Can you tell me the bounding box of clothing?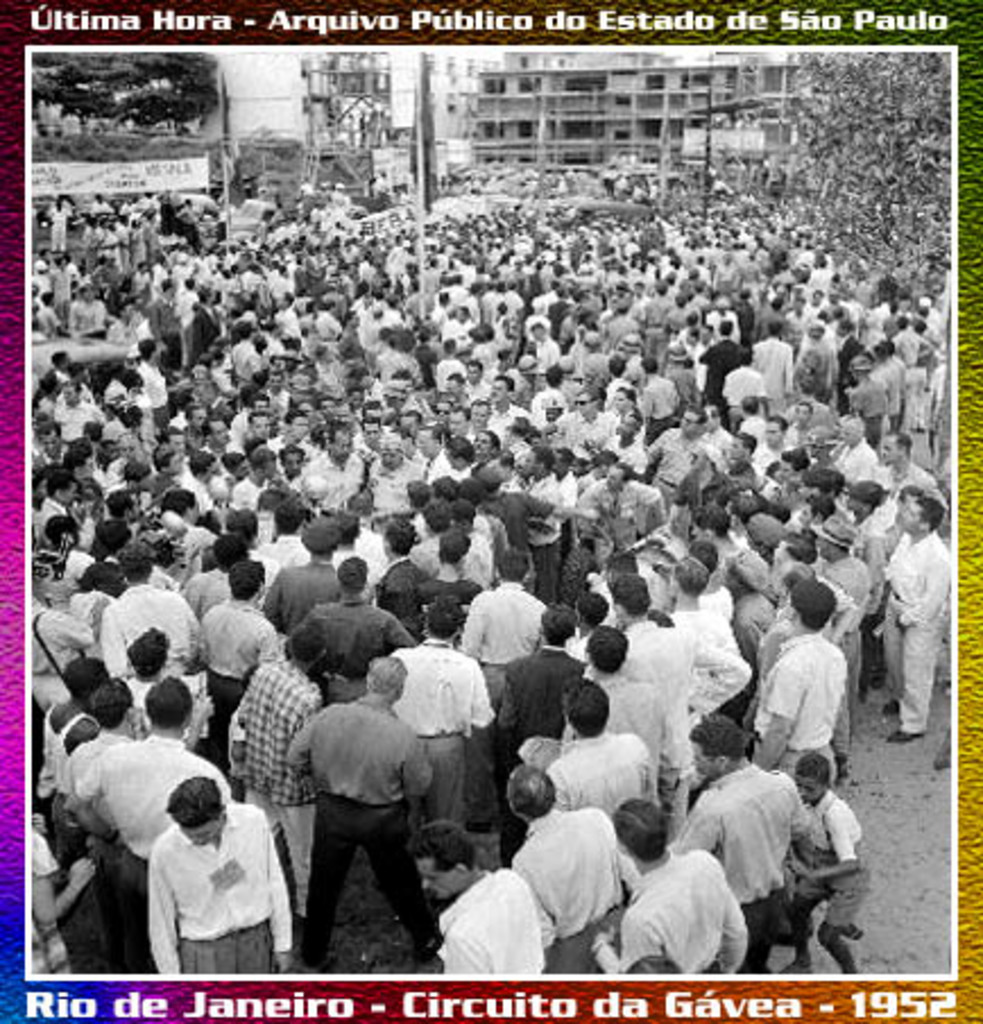
[left=34, top=696, right=104, bottom=793].
